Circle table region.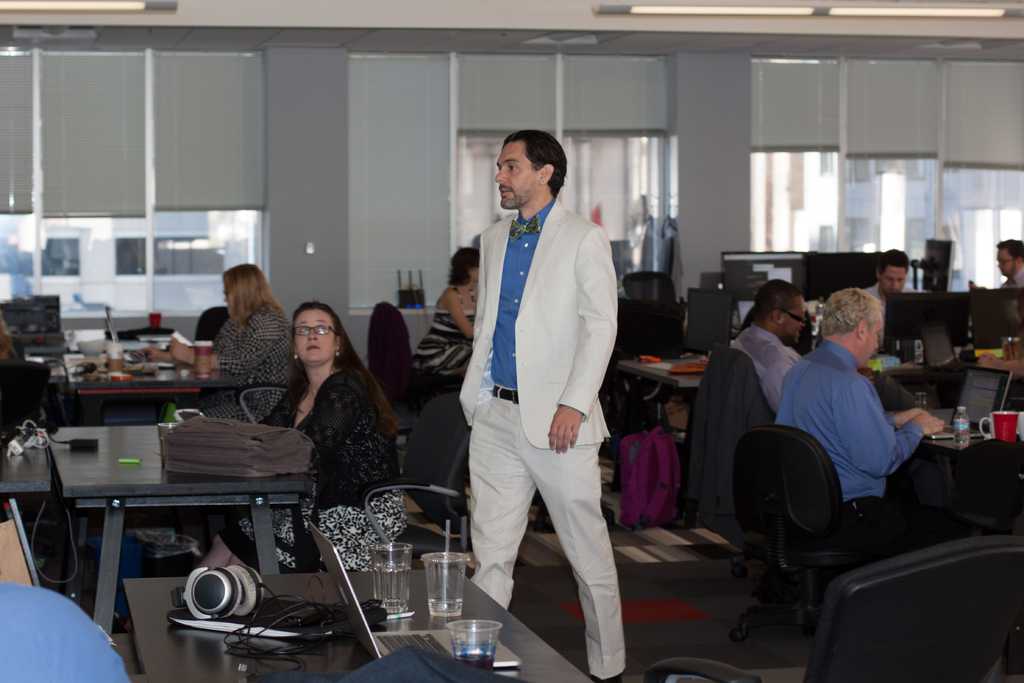
Region: rect(0, 425, 307, 635).
